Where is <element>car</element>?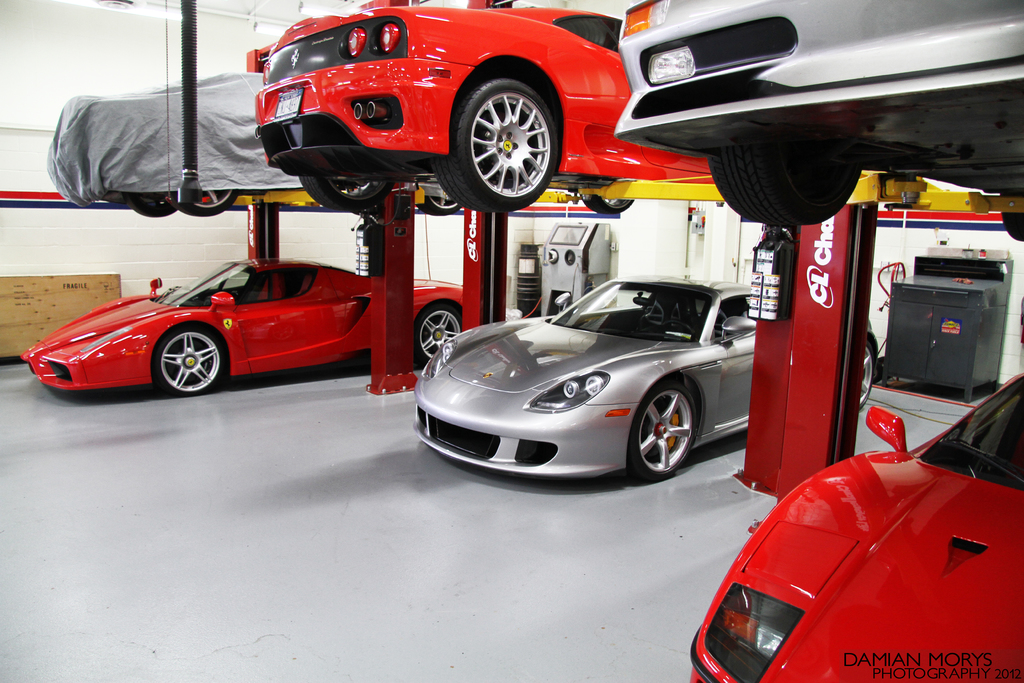
bbox=(410, 278, 882, 486).
